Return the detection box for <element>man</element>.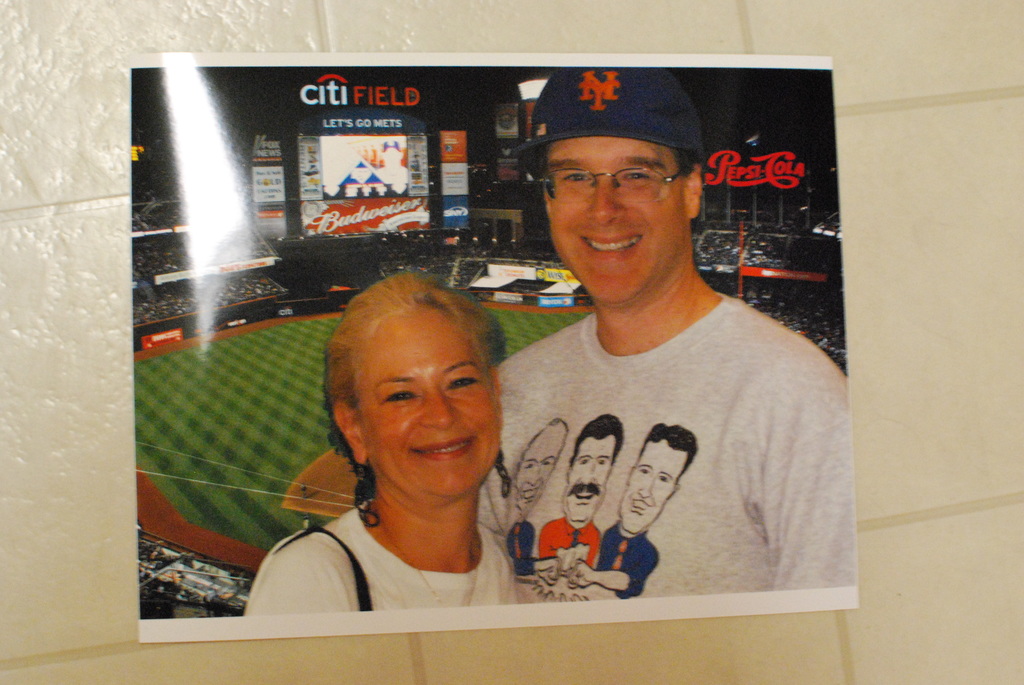
x1=454, y1=107, x2=852, y2=611.
